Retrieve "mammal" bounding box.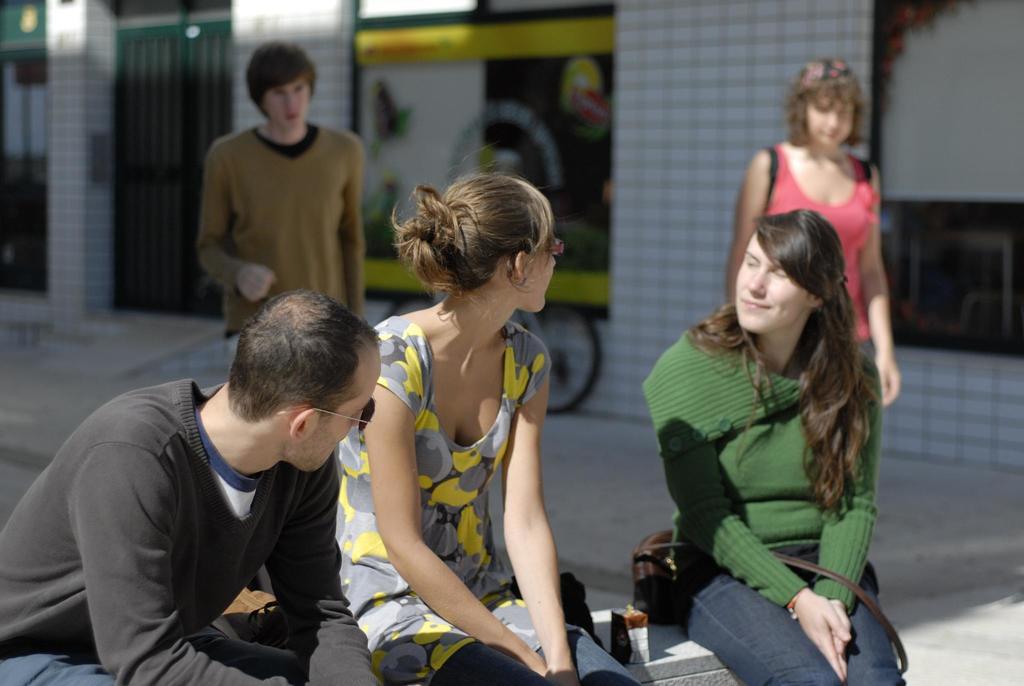
Bounding box: detection(628, 229, 904, 651).
